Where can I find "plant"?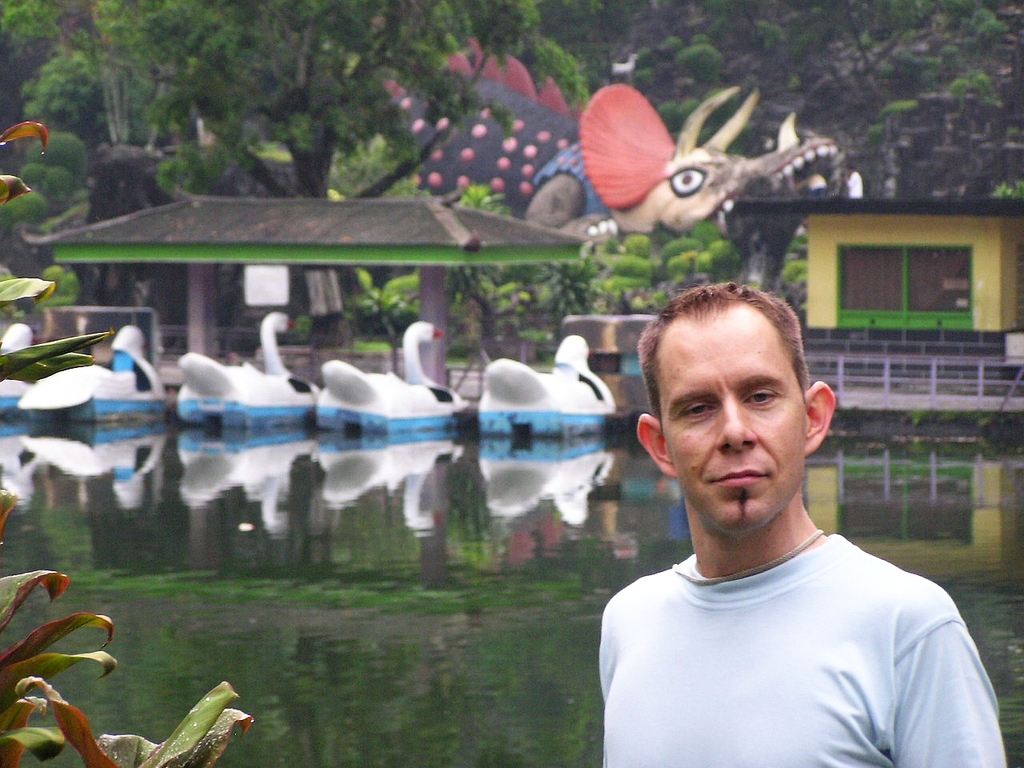
You can find it at bbox=(0, 49, 270, 767).
